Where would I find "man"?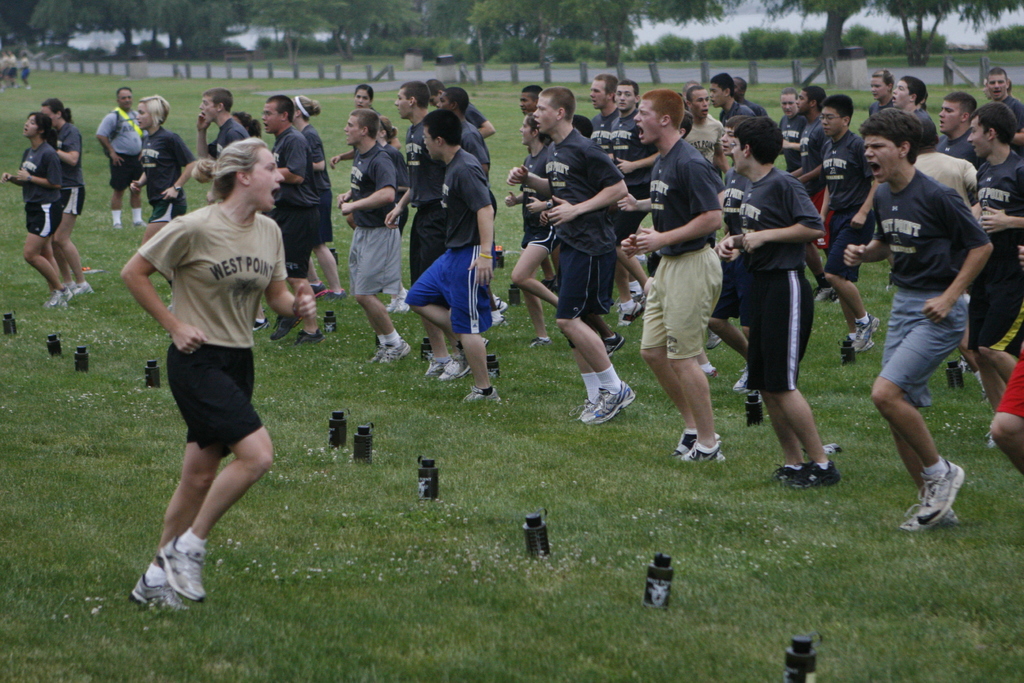
At (817, 93, 872, 349).
